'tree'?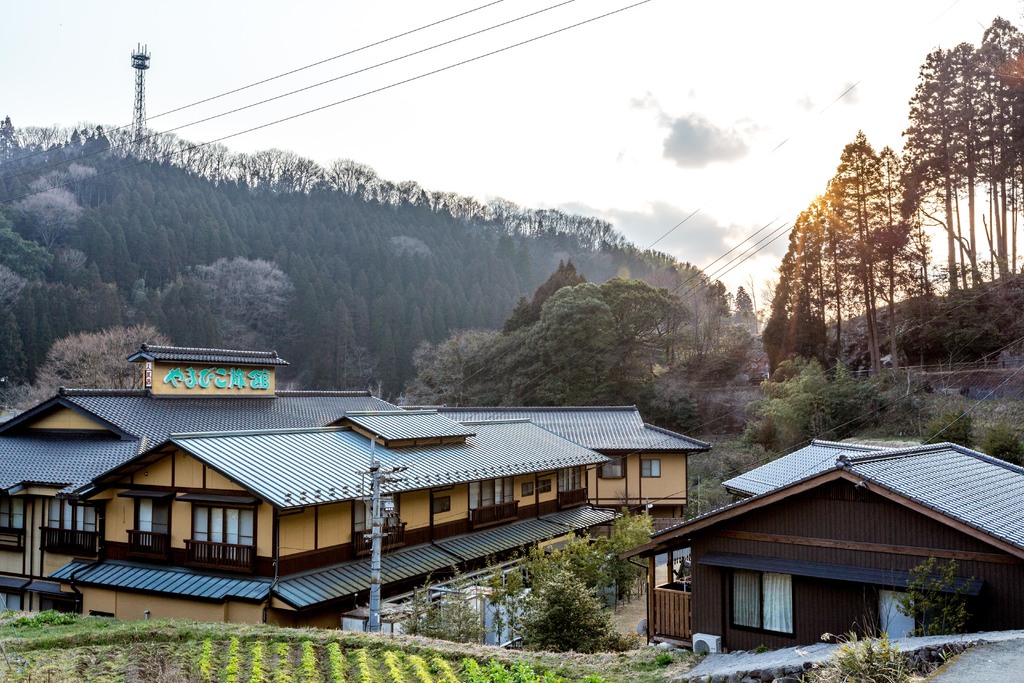
403/325/492/404
